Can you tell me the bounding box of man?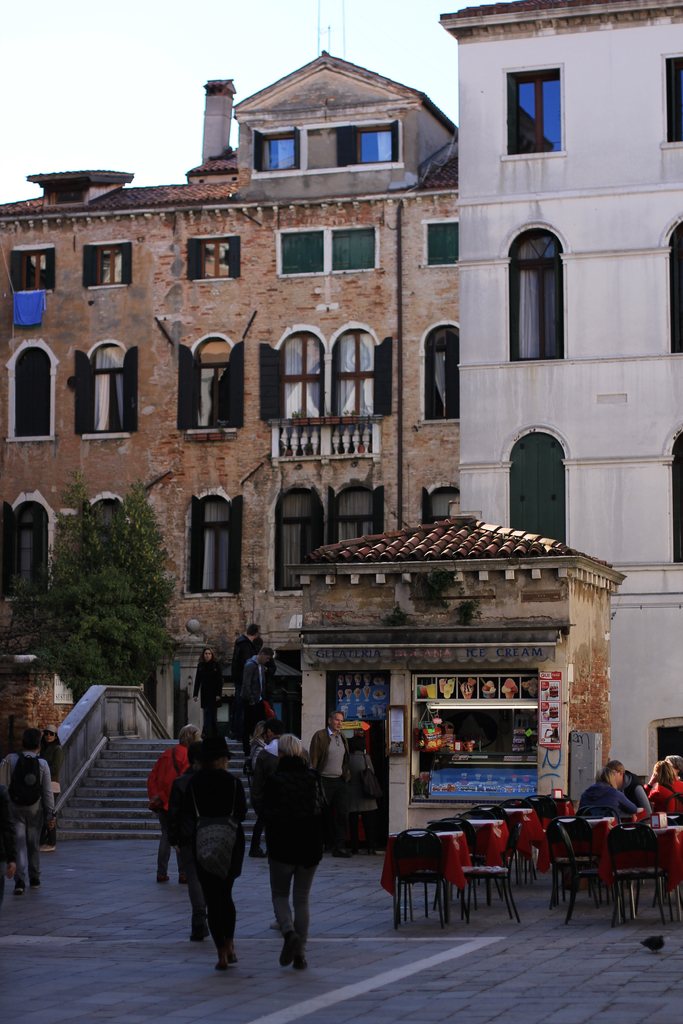
(577, 760, 638, 830).
